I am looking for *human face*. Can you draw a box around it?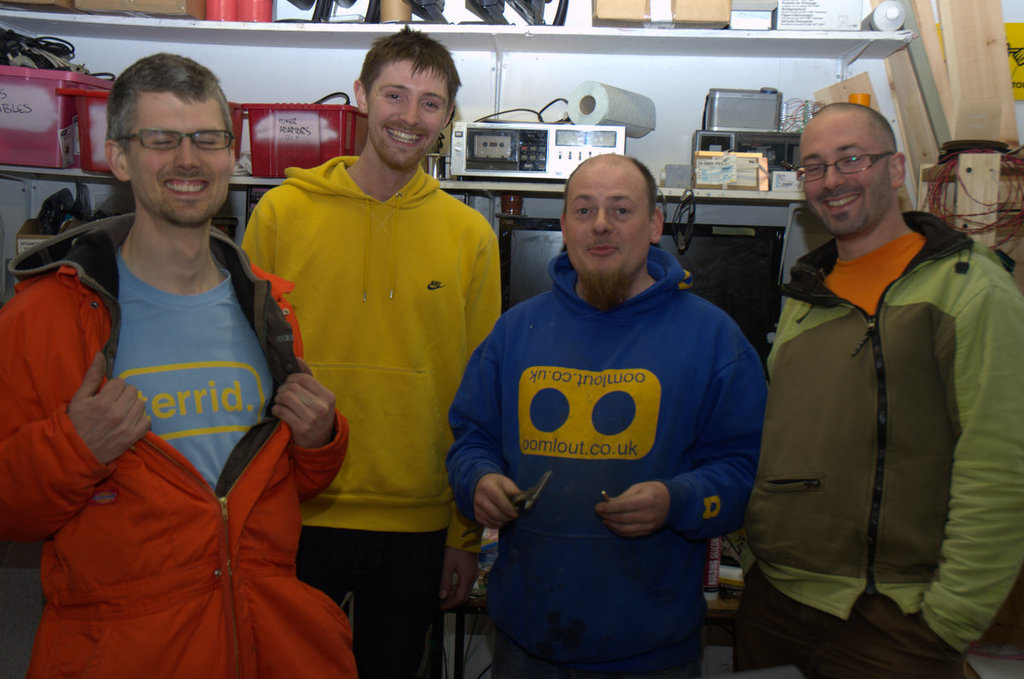
Sure, the bounding box is 369/56/449/167.
